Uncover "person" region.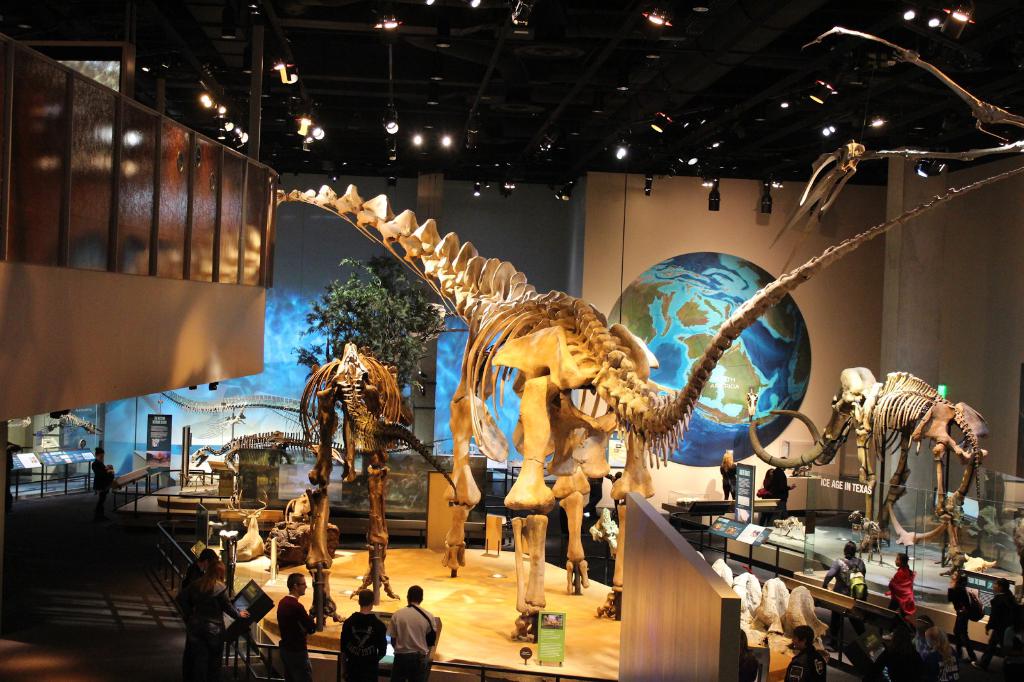
Uncovered: box(276, 579, 330, 681).
